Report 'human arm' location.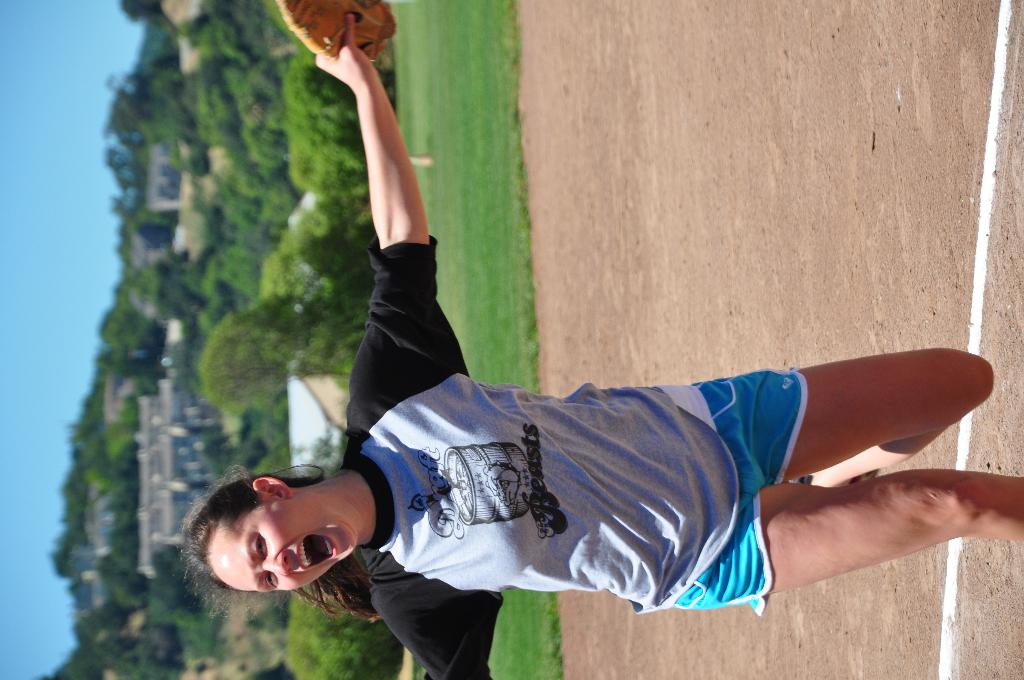
Report: 360/569/515/679.
